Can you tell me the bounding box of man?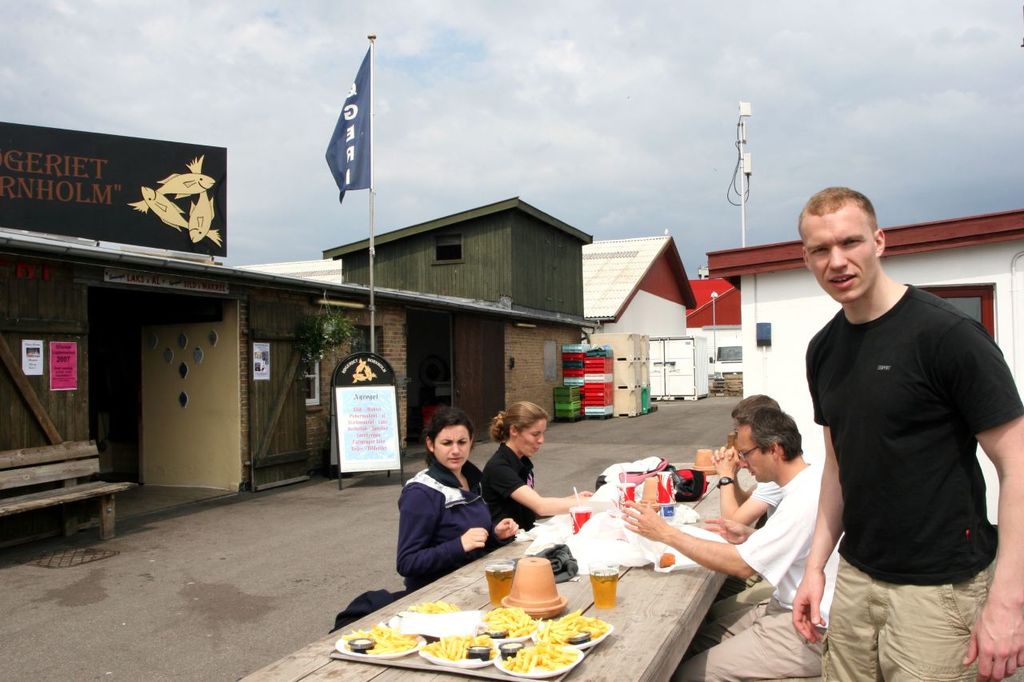
(614, 405, 842, 681).
